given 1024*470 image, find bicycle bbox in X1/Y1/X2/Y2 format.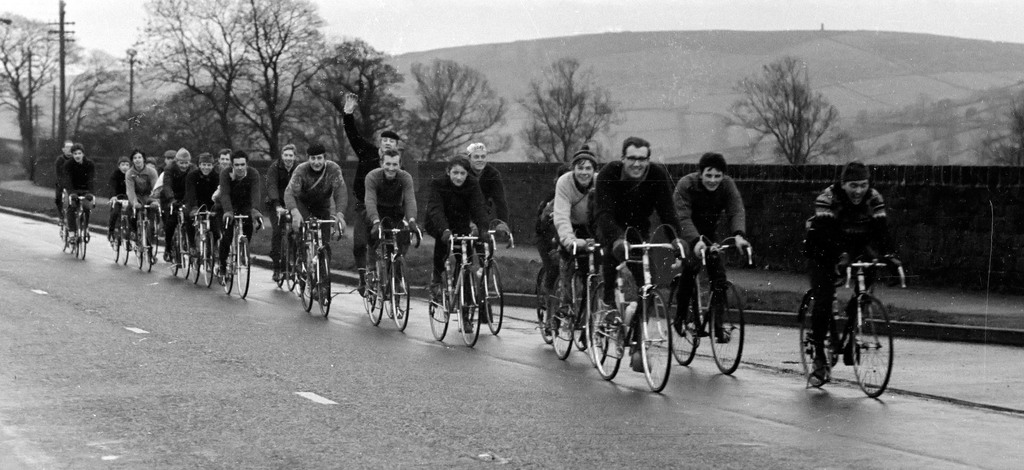
362/233/410/314.
